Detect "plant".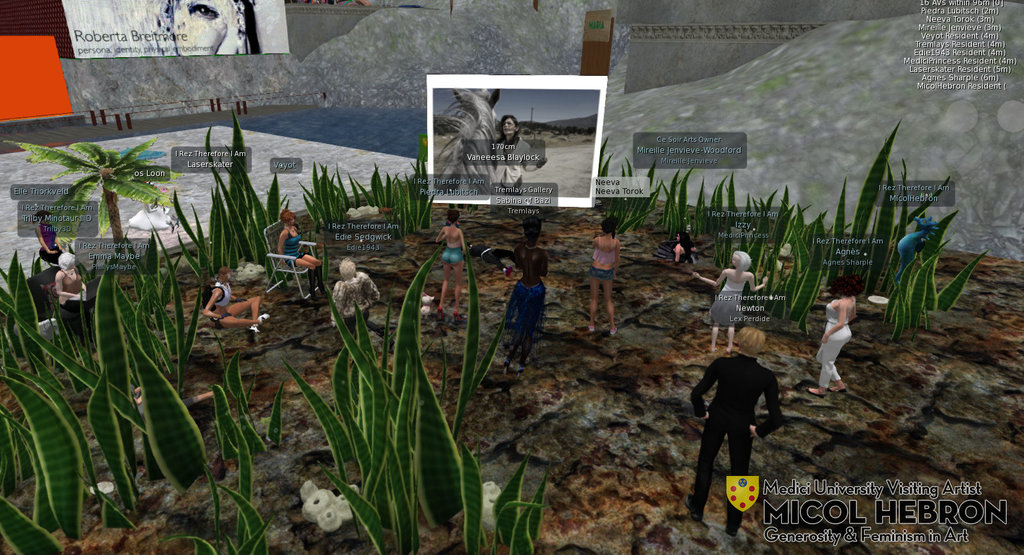
Detected at <box>711,164,750,278</box>.
